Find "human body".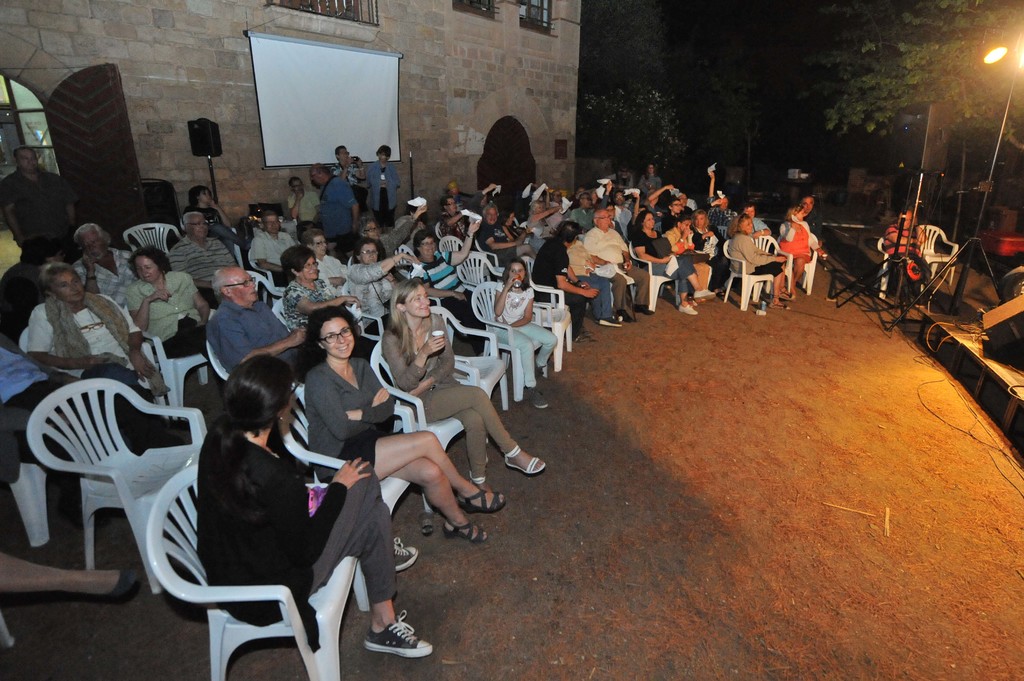
bbox(27, 293, 171, 426).
